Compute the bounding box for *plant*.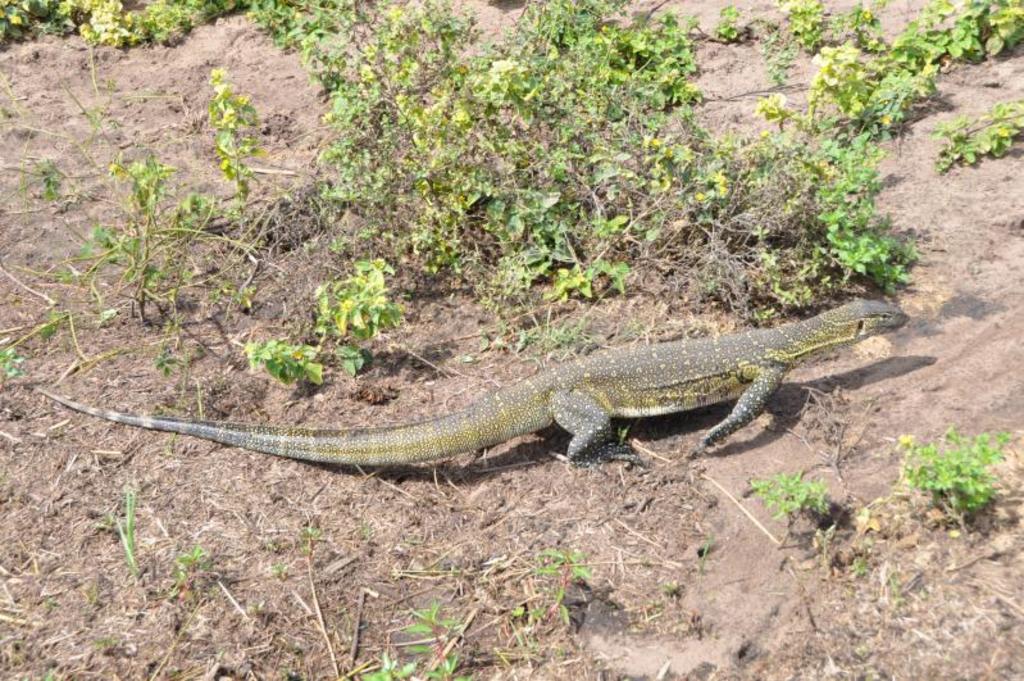
rect(165, 544, 206, 596).
